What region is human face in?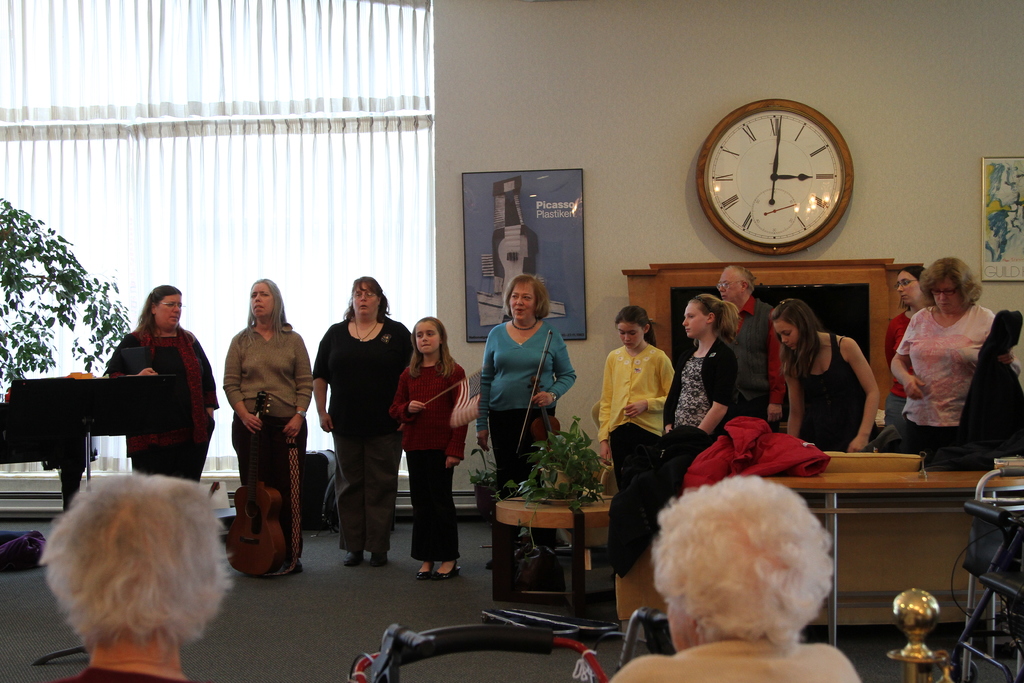
region(776, 318, 796, 352).
